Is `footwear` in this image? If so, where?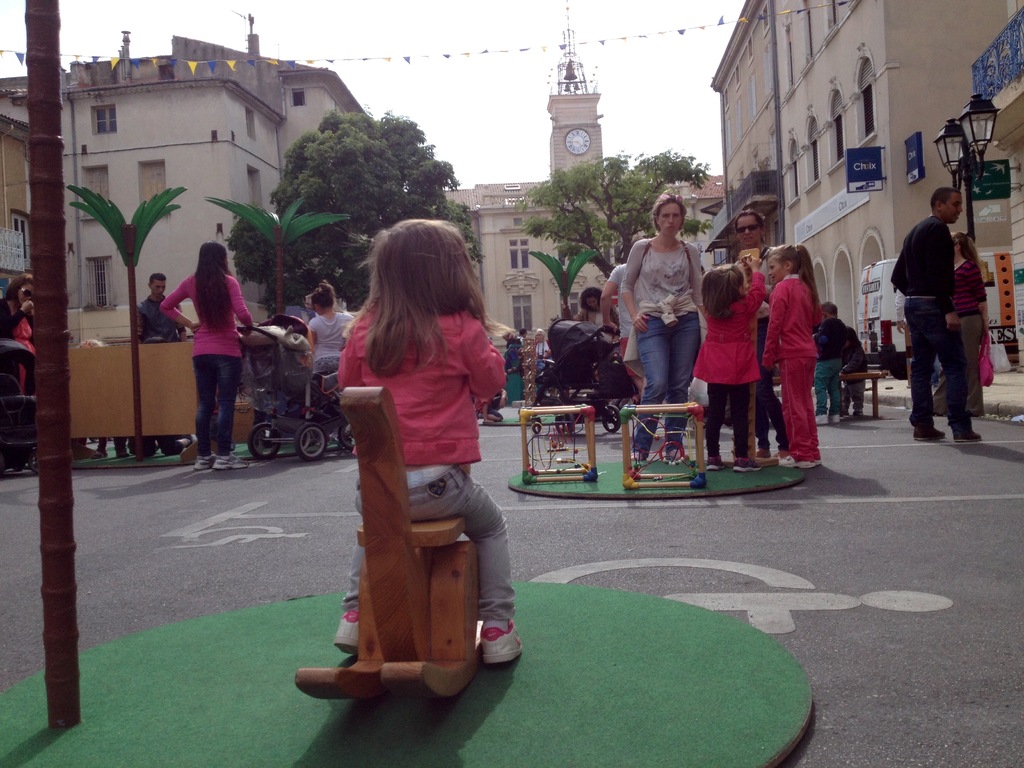
Yes, at [733, 456, 762, 476].
